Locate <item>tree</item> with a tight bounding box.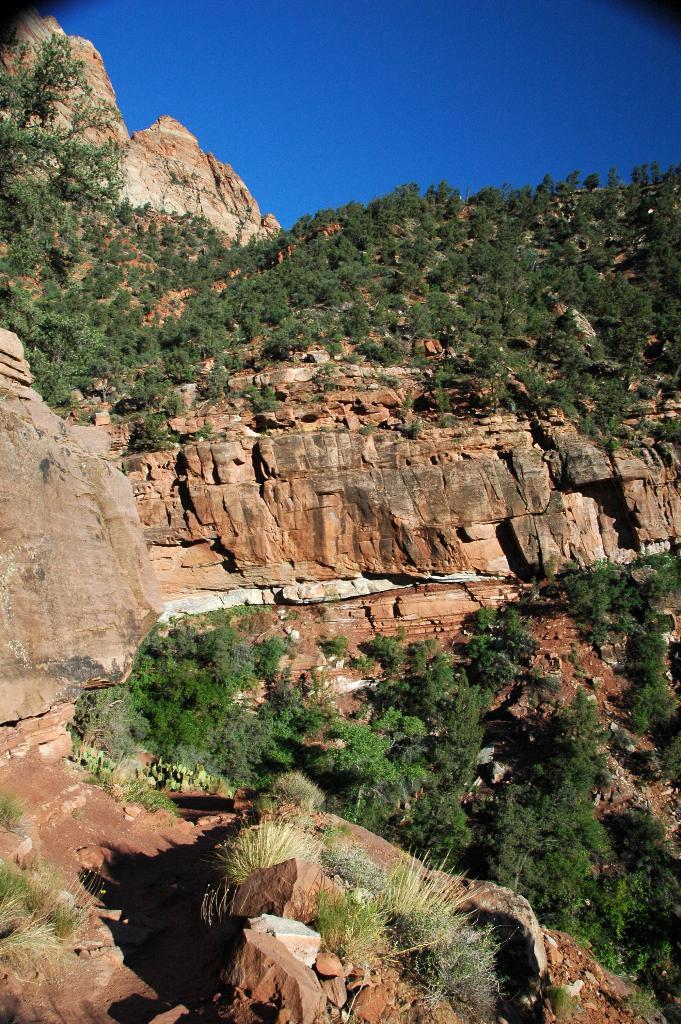
BBox(2, 30, 117, 200).
